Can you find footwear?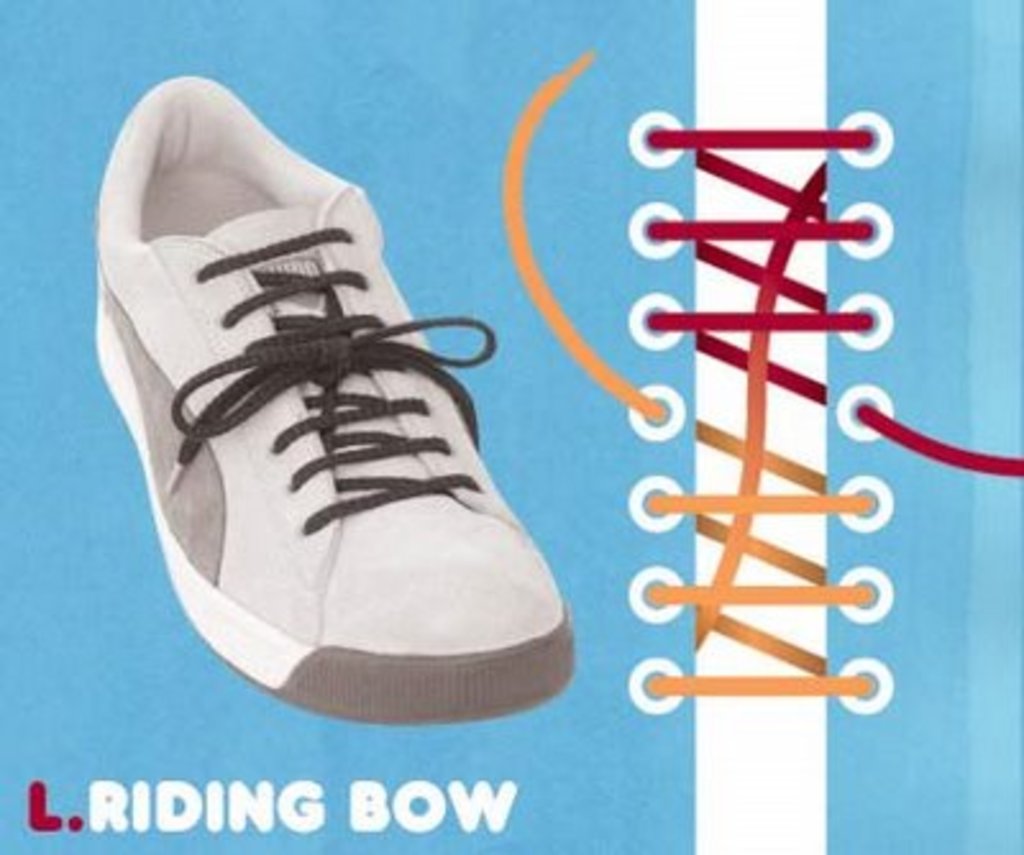
Yes, bounding box: (x1=95, y1=74, x2=576, y2=735).
